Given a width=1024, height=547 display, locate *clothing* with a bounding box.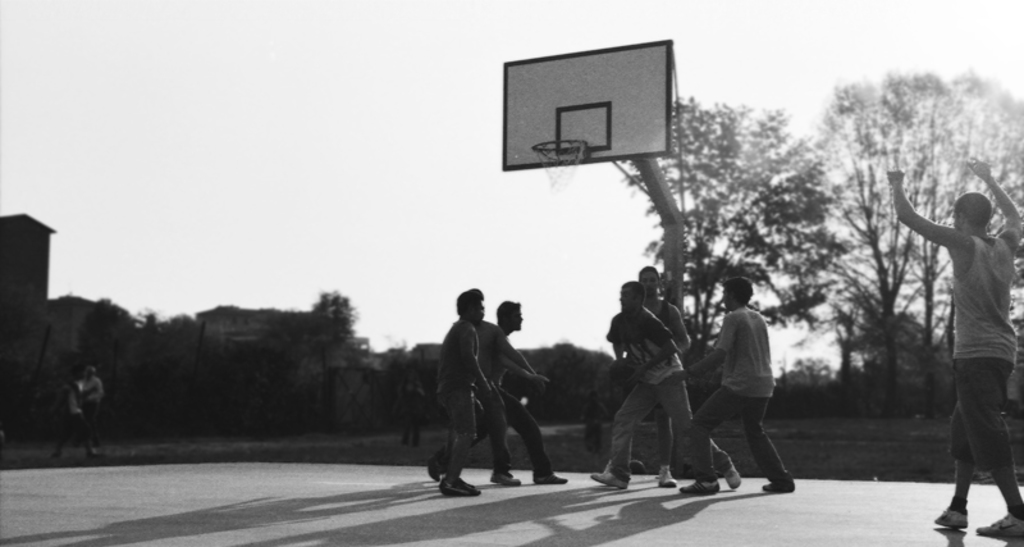
Located: <bbox>439, 310, 492, 478</bbox>.
